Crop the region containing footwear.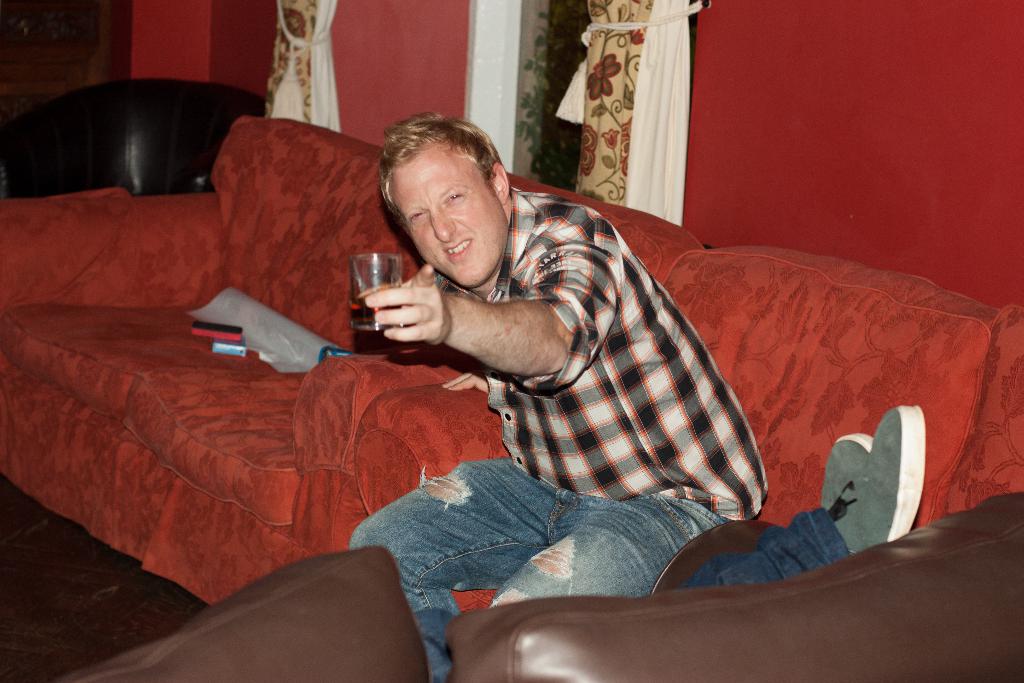
Crop region: rect(818, 428, 872, 507).
